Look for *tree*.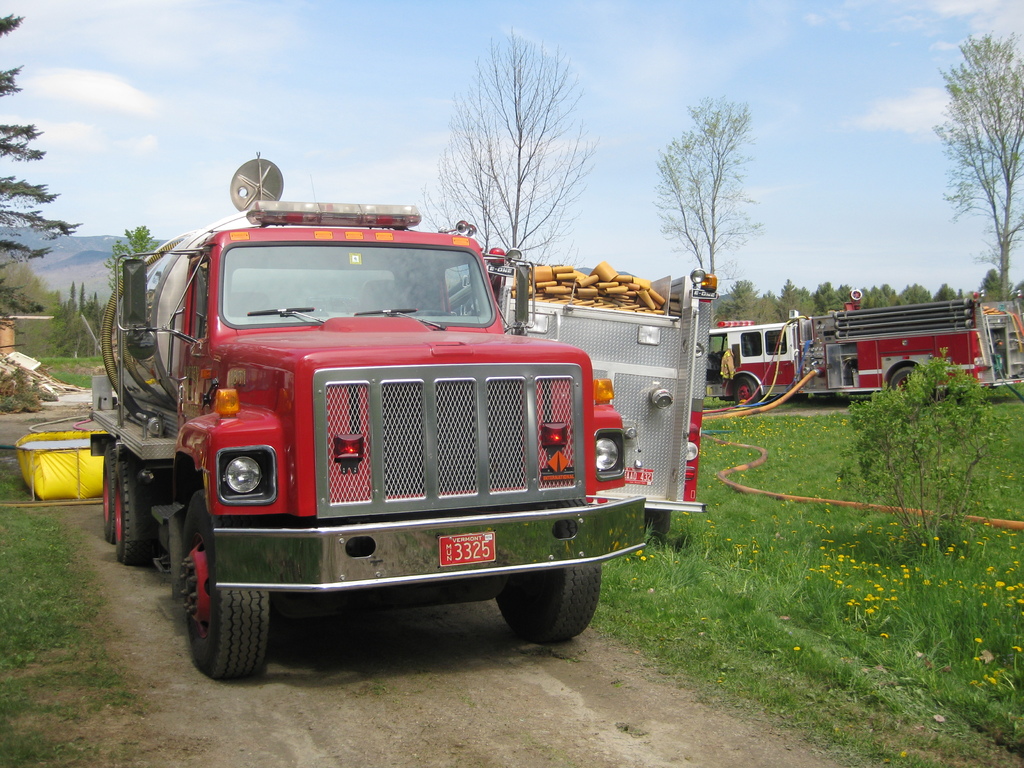
Found: 0 19 76 269.
